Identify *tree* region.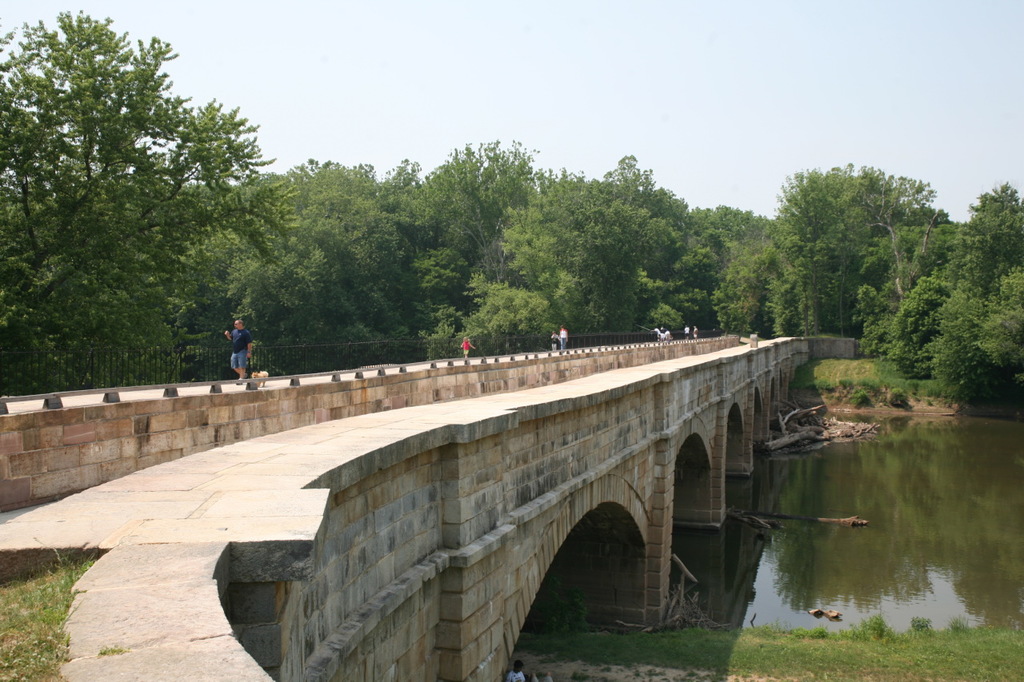
Region: 854 181 1023 424.
